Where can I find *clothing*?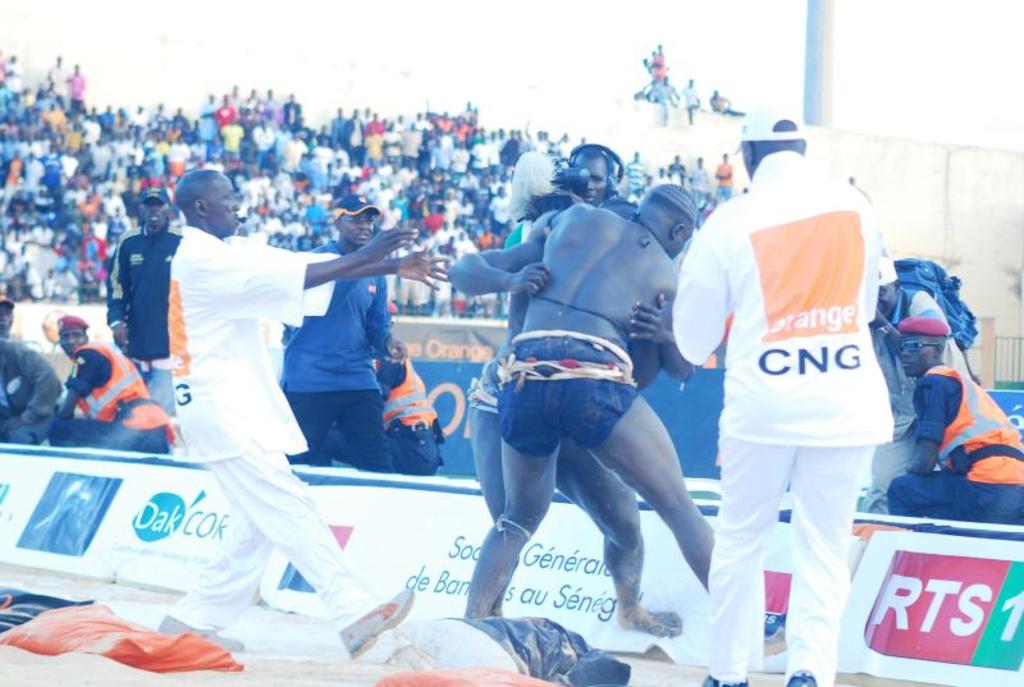
You can find it at locate(401, 133, 426, 157).
